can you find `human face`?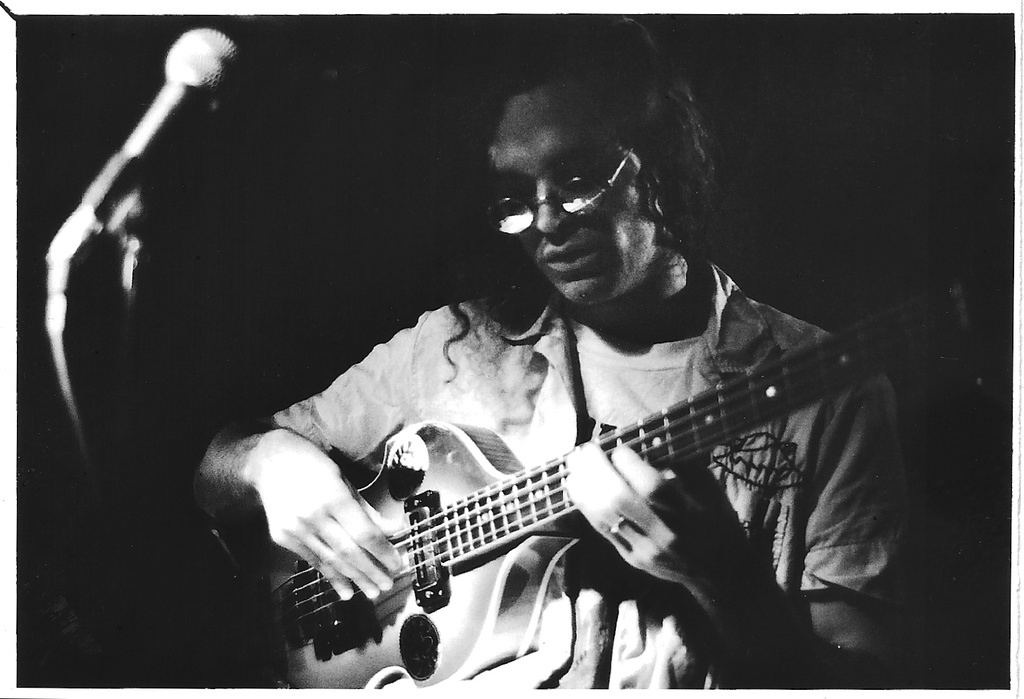
Yes, bounding box: 486, 87, 655, 299.
